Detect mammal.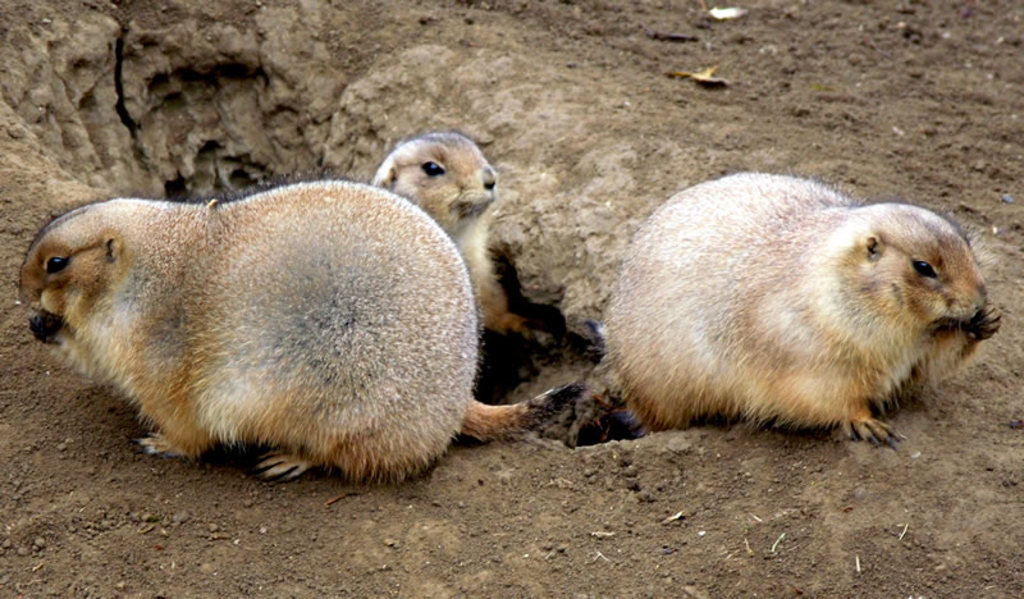
Detected at <region>369, 128, 573, 440</region>.
